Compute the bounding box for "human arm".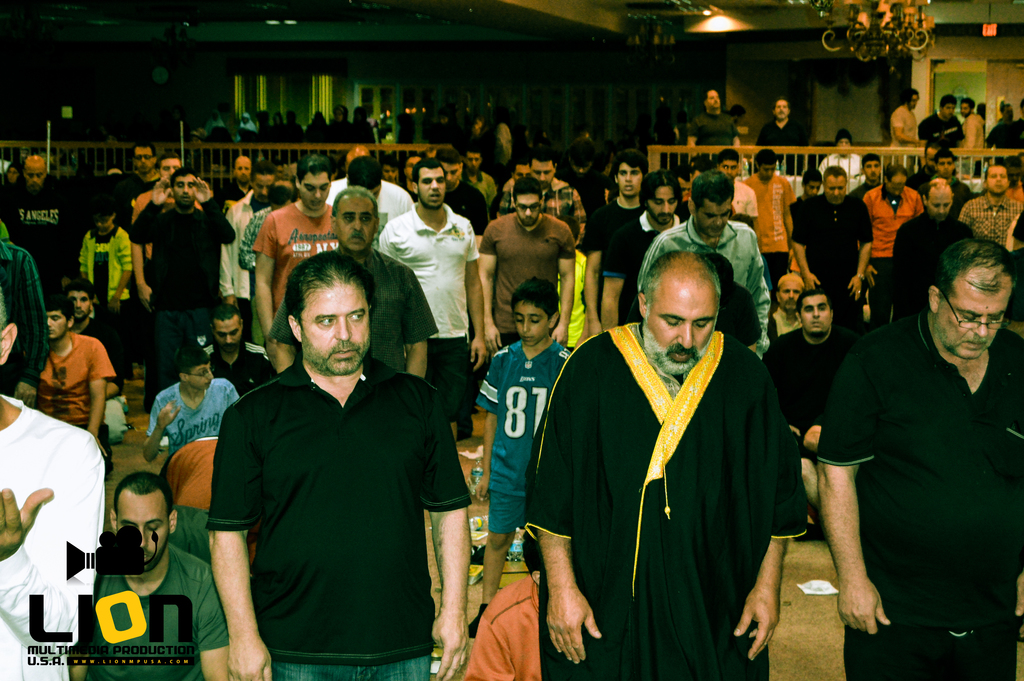
box=[232, 381, 240, 402].
